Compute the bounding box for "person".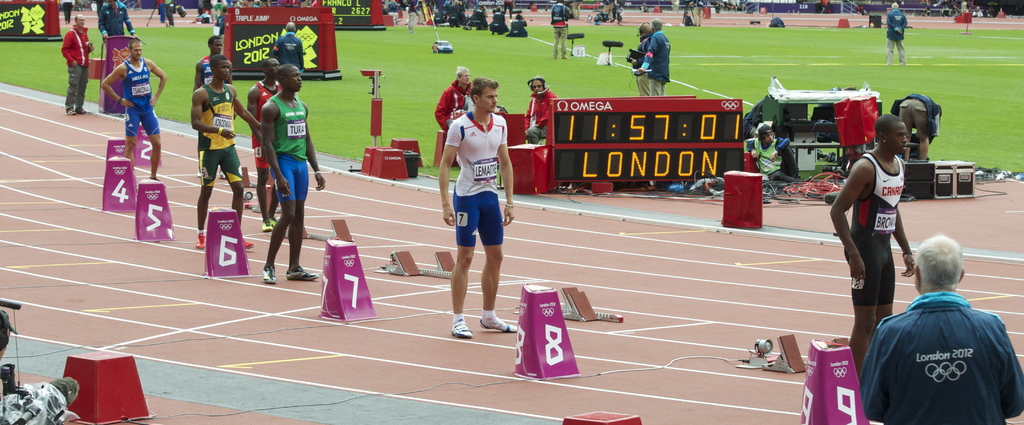
crop(507, 17, 527, 37).
